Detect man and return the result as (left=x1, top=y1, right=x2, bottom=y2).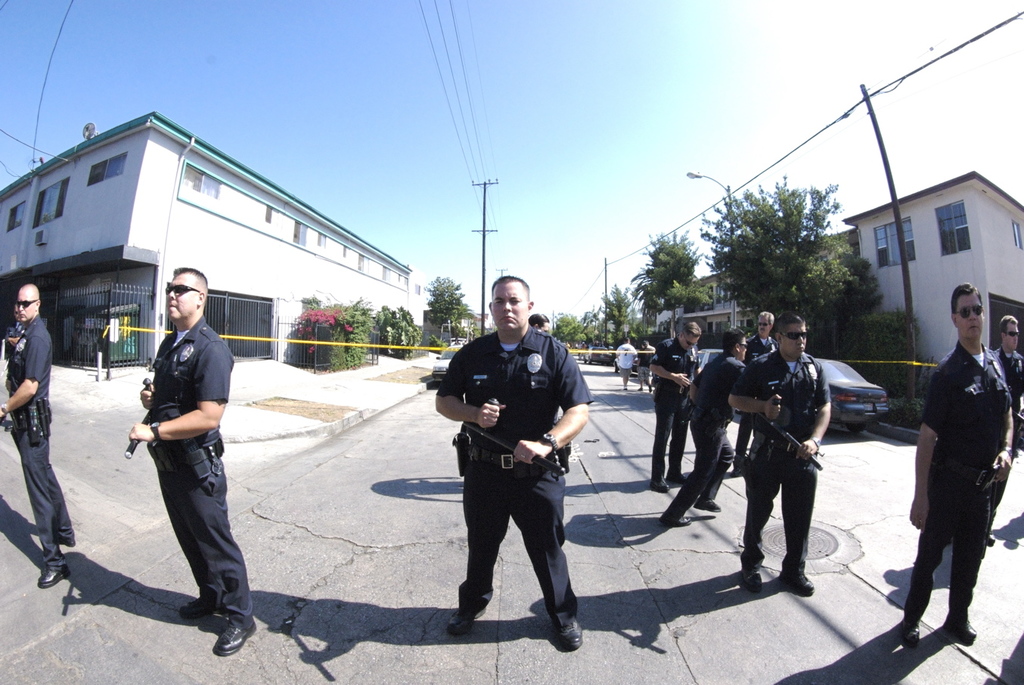
(left=639, top=339, right=657, bottom=394).
